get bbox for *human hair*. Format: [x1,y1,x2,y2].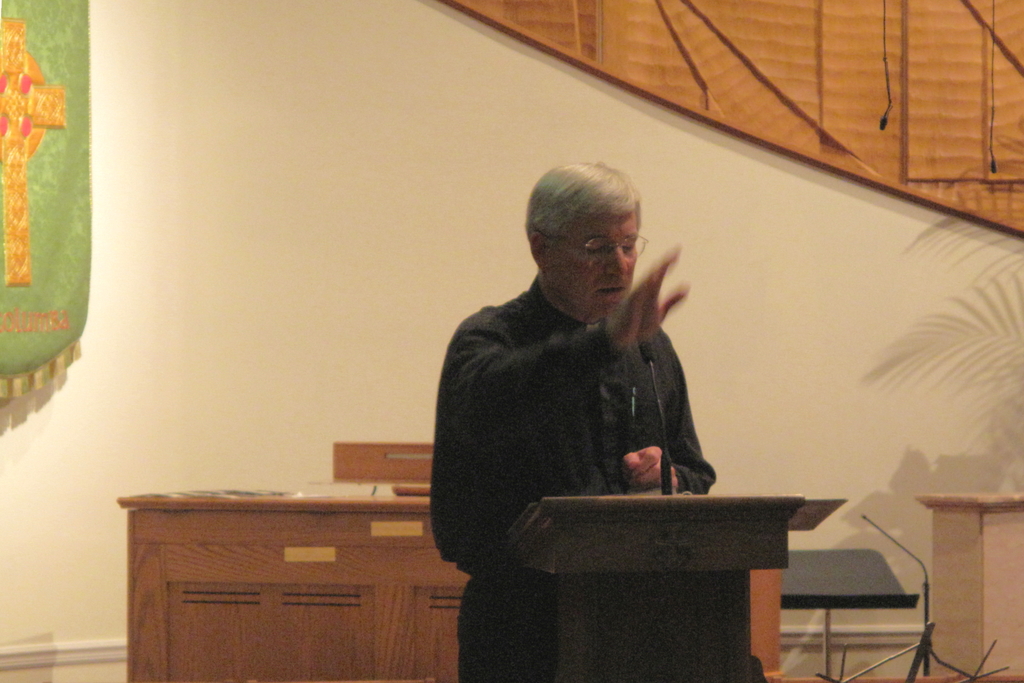
[530,163,639,249].
